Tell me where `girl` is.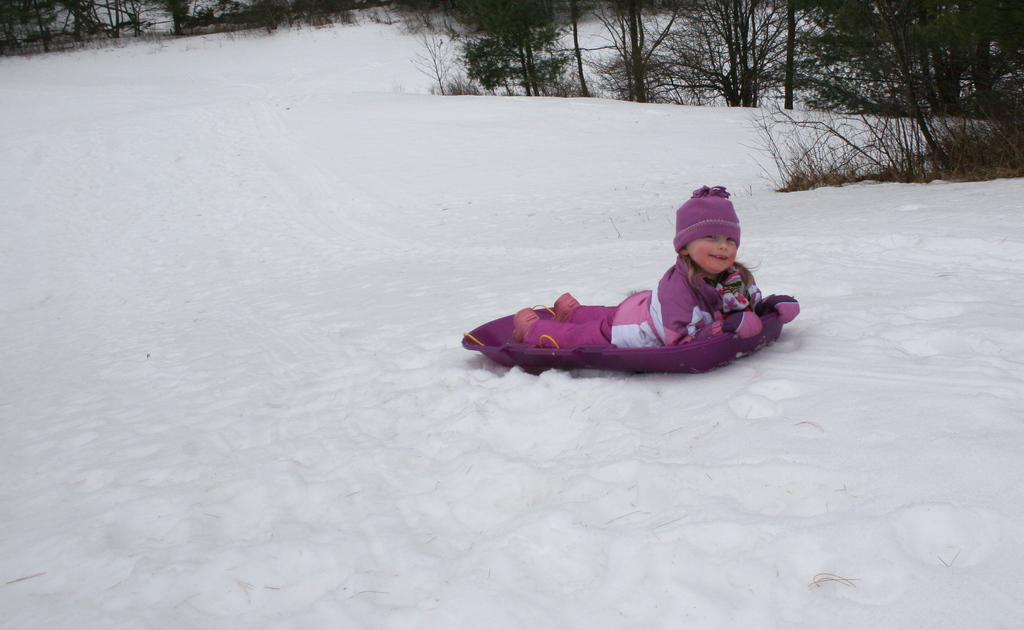
`girl` is at {"x1": 514, "y1": 186, "x2": 801, "y2": 349}.
